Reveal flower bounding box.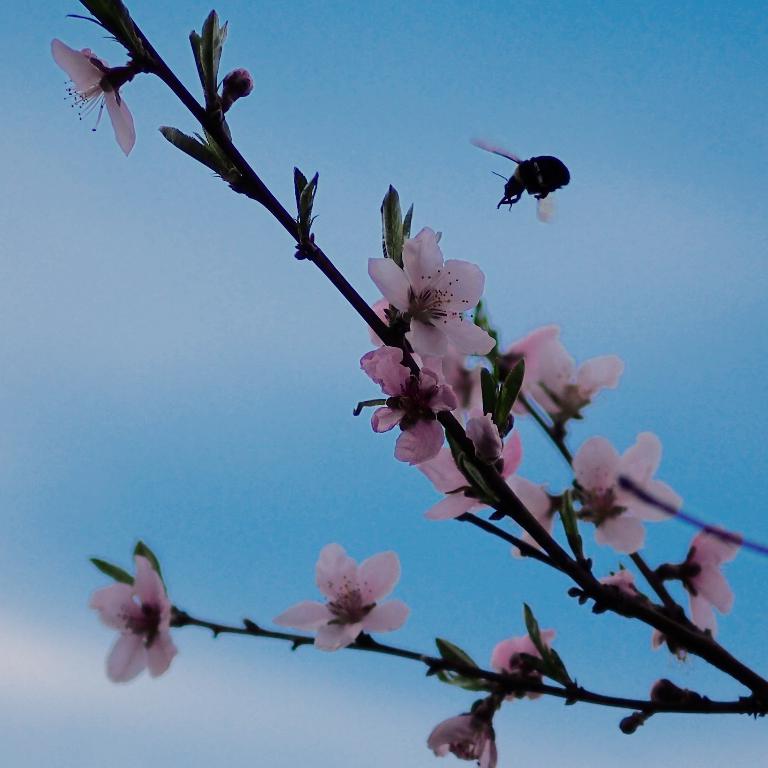
Revealed: [x1=90, y1=554, x2=185, y2=681].
